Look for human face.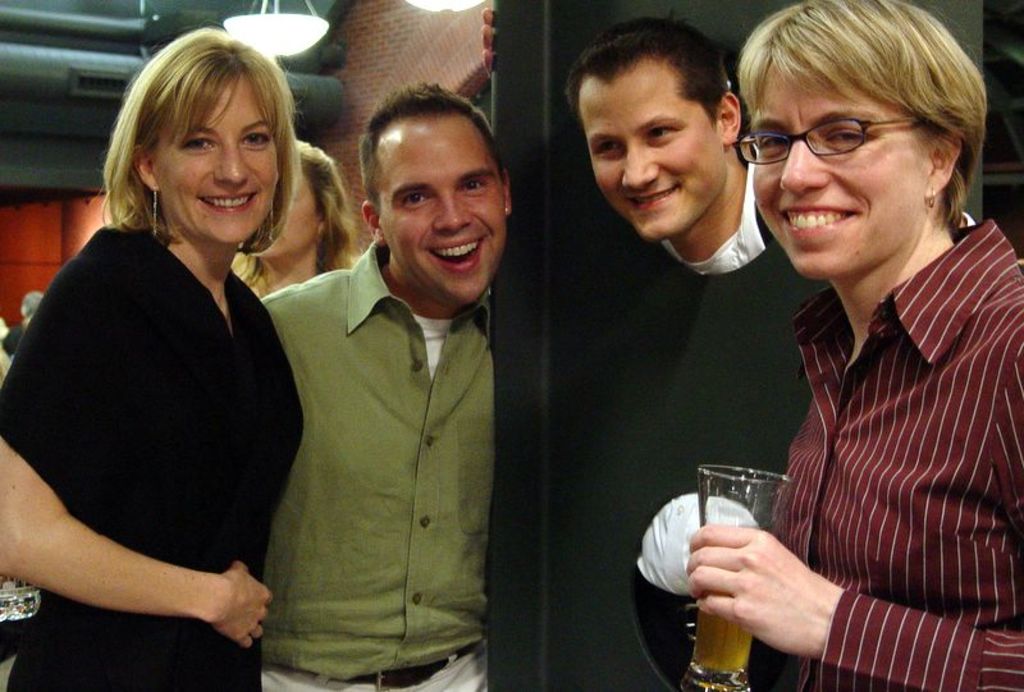
Found: pyautogui.locateOnScreen(152, 77, 280, 243).
